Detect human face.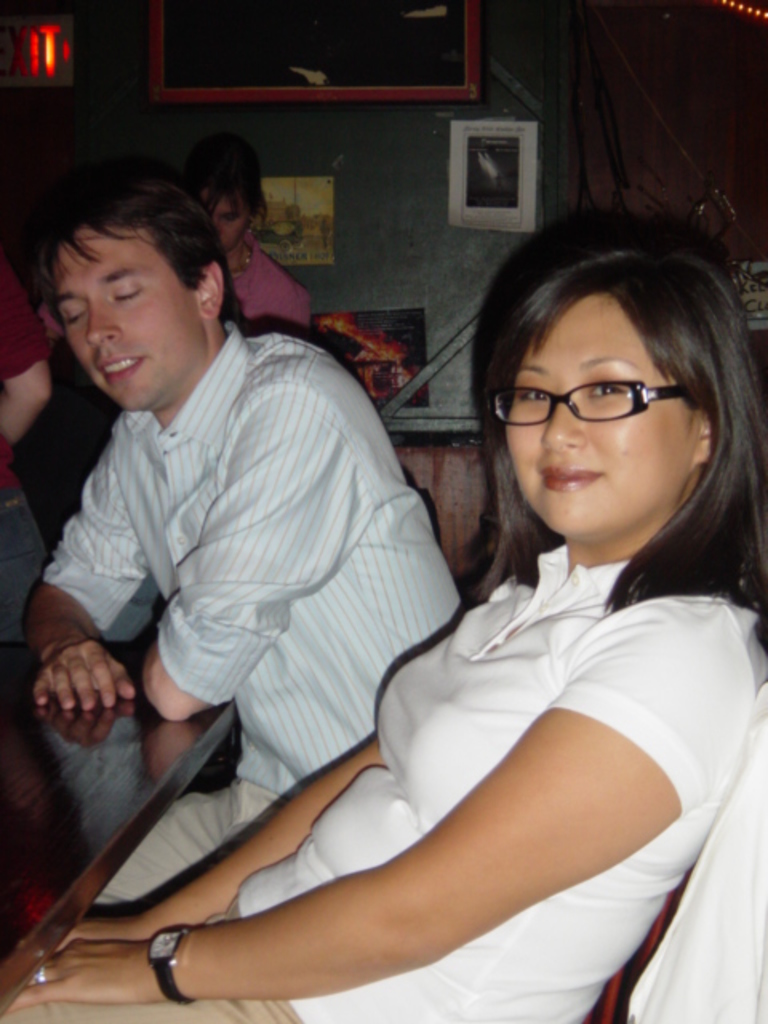
Detected at <region>502, 294, 691, 536</region>.
